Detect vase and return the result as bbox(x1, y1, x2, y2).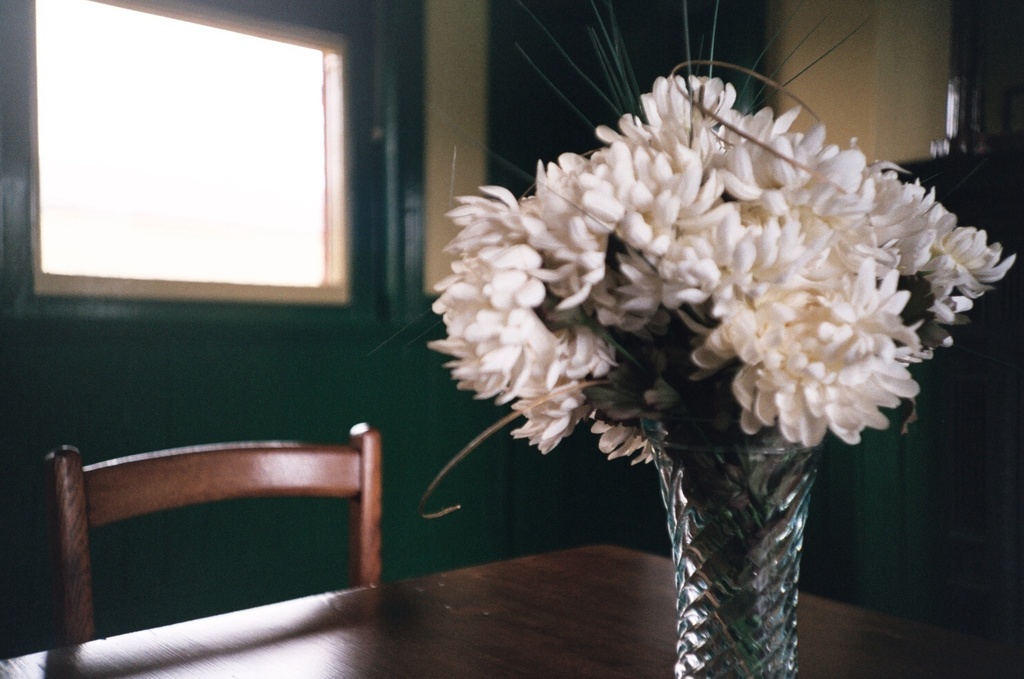
bbox(638, 408, 829, 678).
